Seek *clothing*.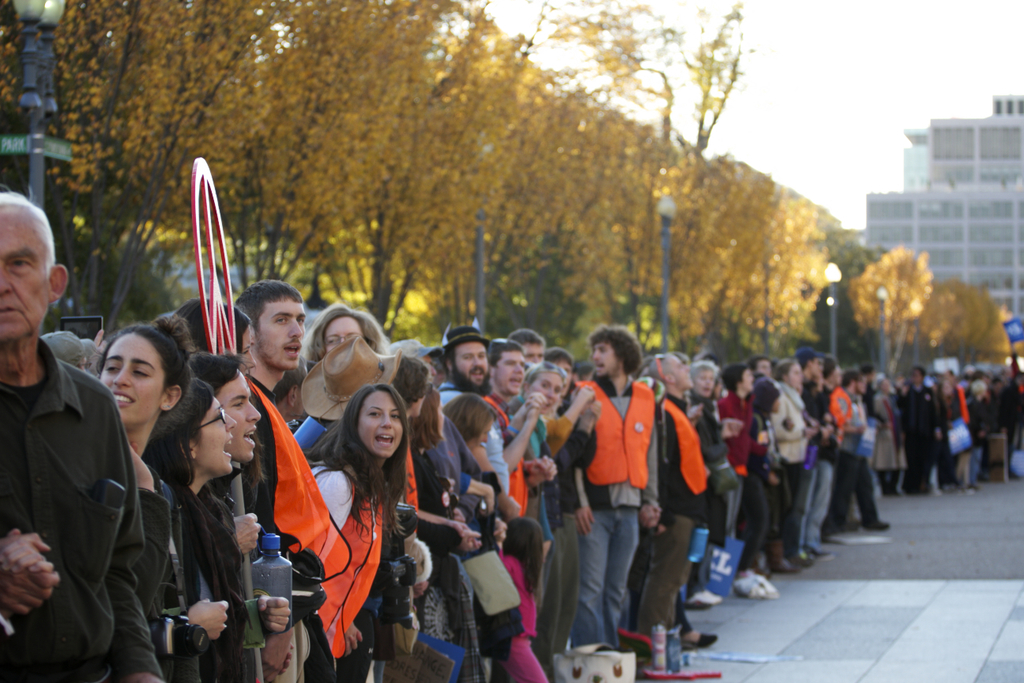
[left=802, top=388, right=839, bottom=549].
